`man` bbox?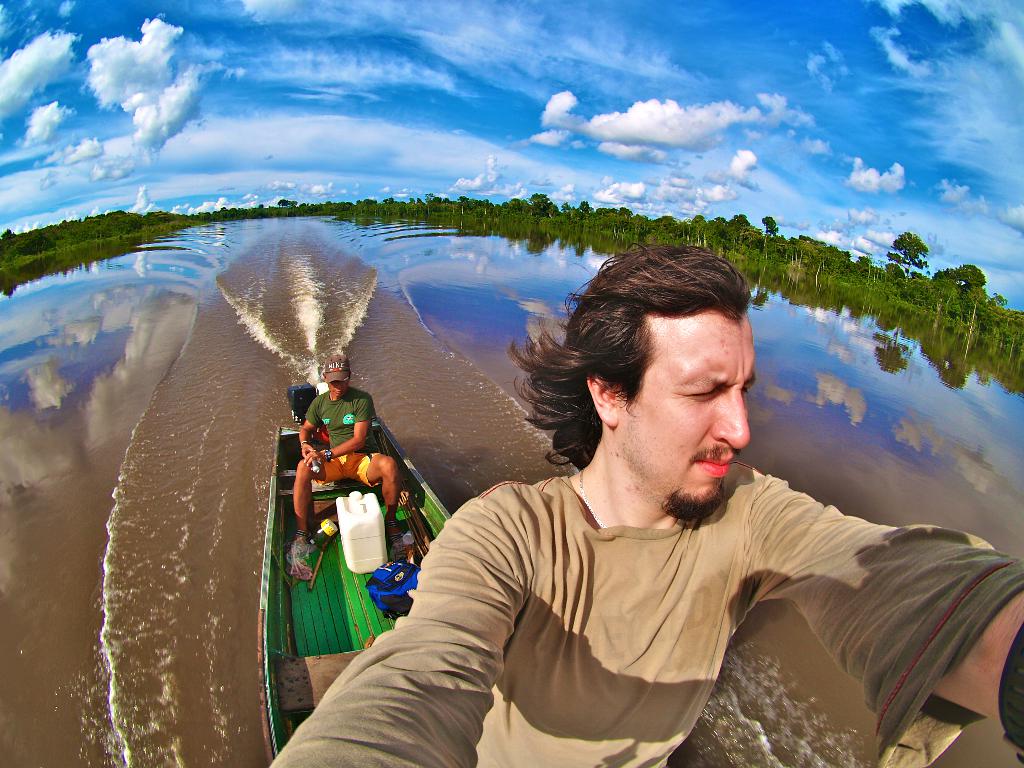
pyautogui.locateOnScreen(282, 345, 419, 561)
